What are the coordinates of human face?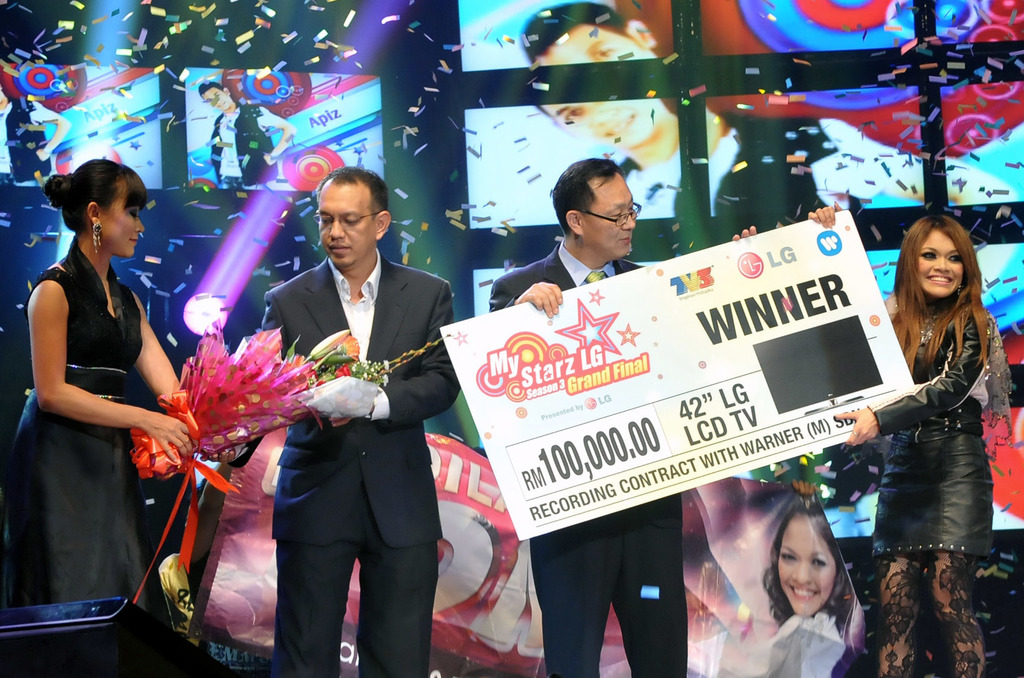
left=778, top=522, right=837, bottom=616.
